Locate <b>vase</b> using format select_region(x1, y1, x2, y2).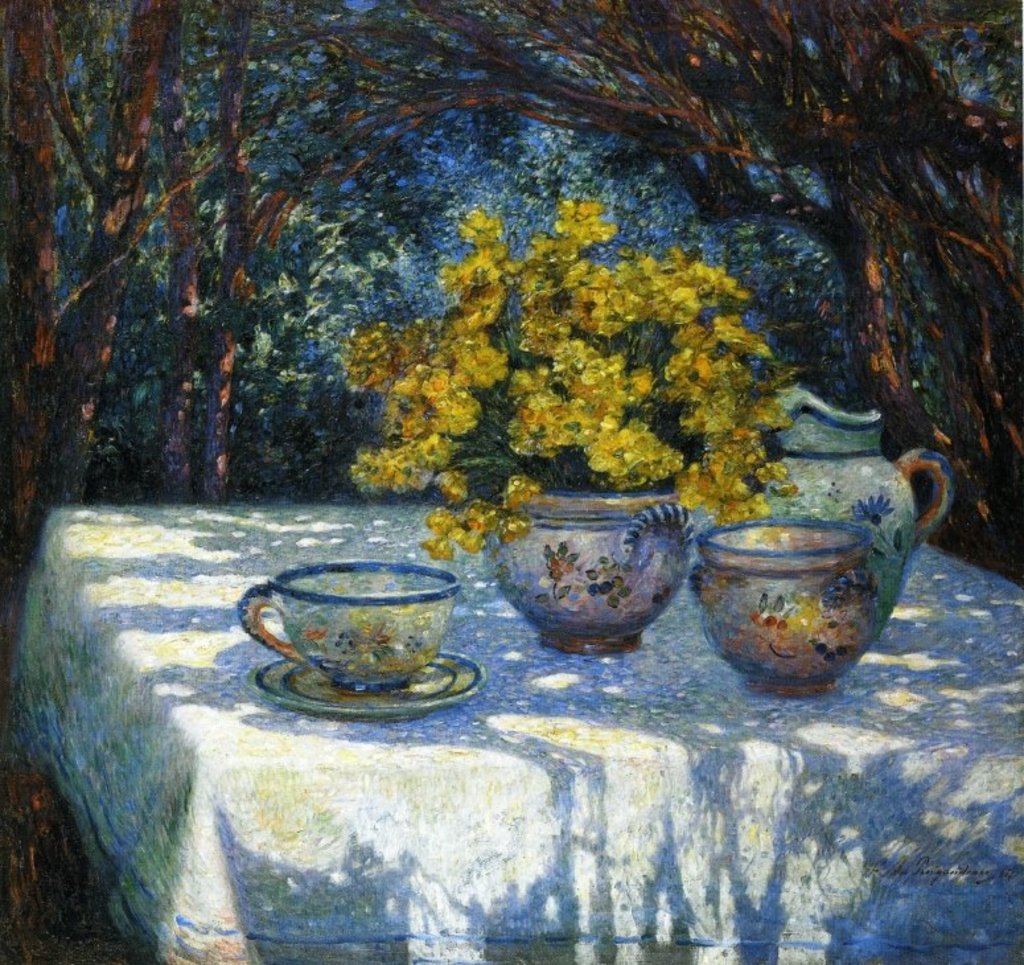
select_region(484, 486, 696, 658).
